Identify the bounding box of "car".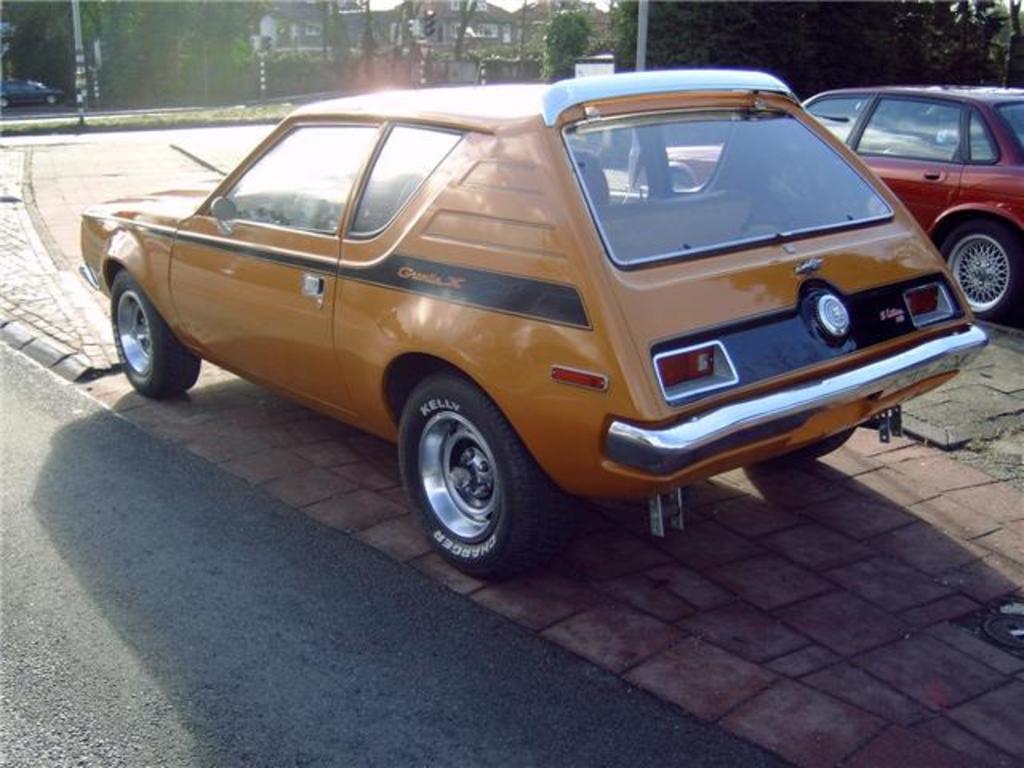
0,72,66,107.
